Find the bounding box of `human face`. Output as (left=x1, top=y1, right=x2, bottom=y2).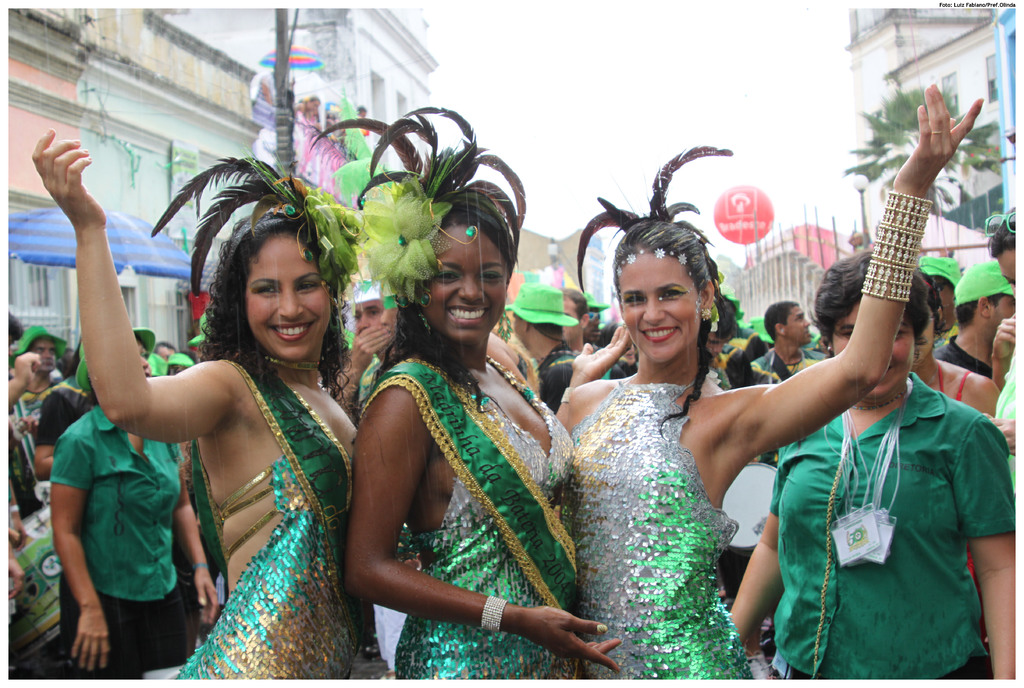
(left=1000, top=247, right=1023, bottom=290).
